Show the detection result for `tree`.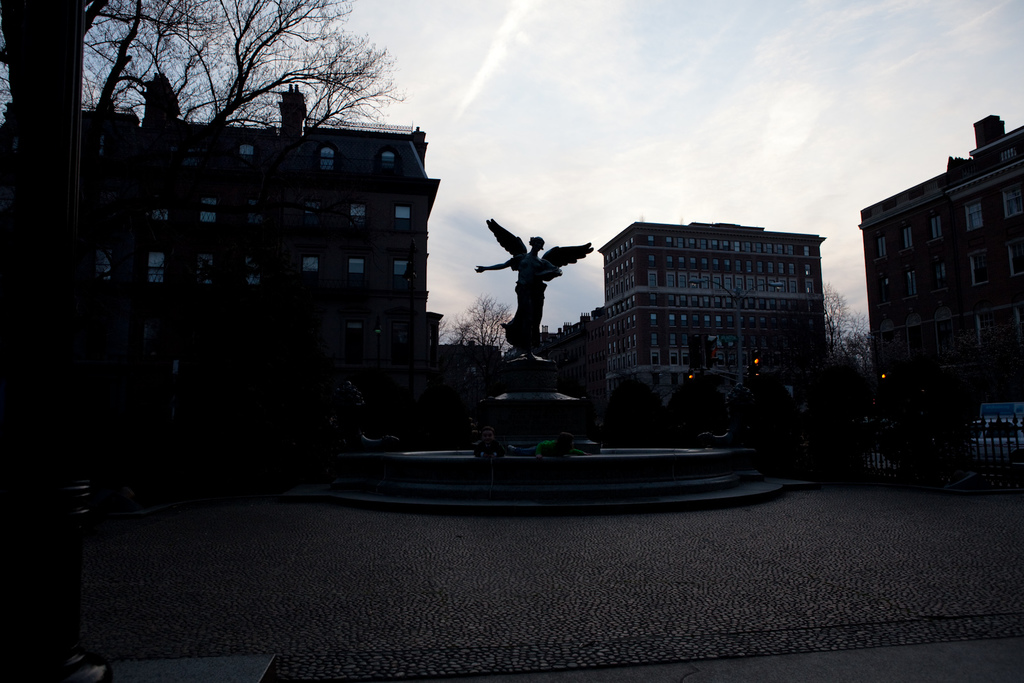
Rect(0, 0, 384, 378).
